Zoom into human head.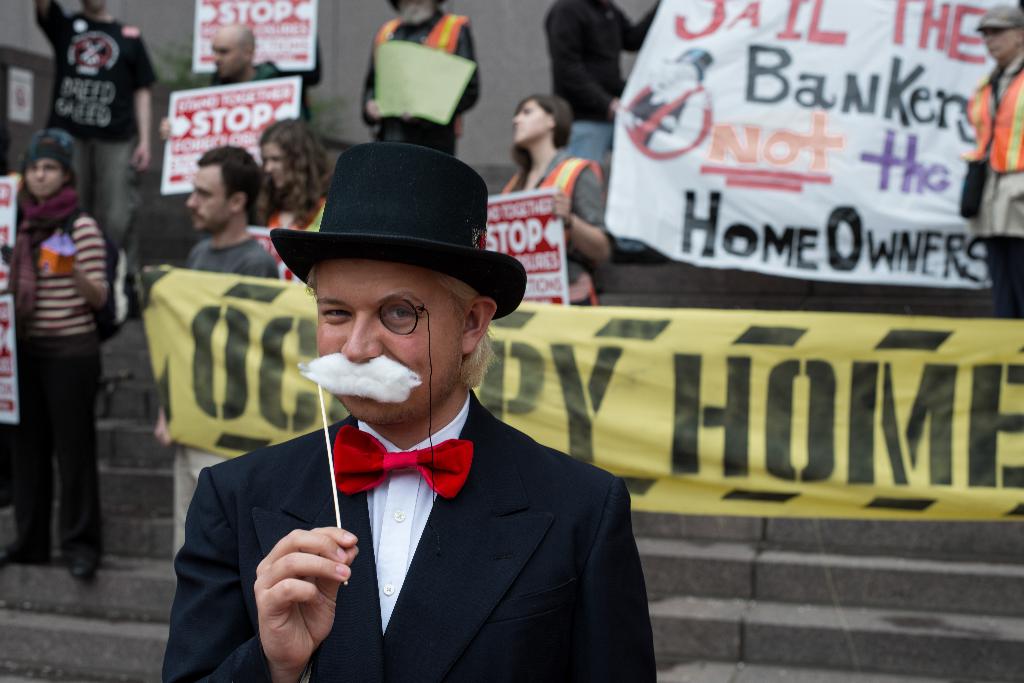
Zoom target: 79/0/104/13.
